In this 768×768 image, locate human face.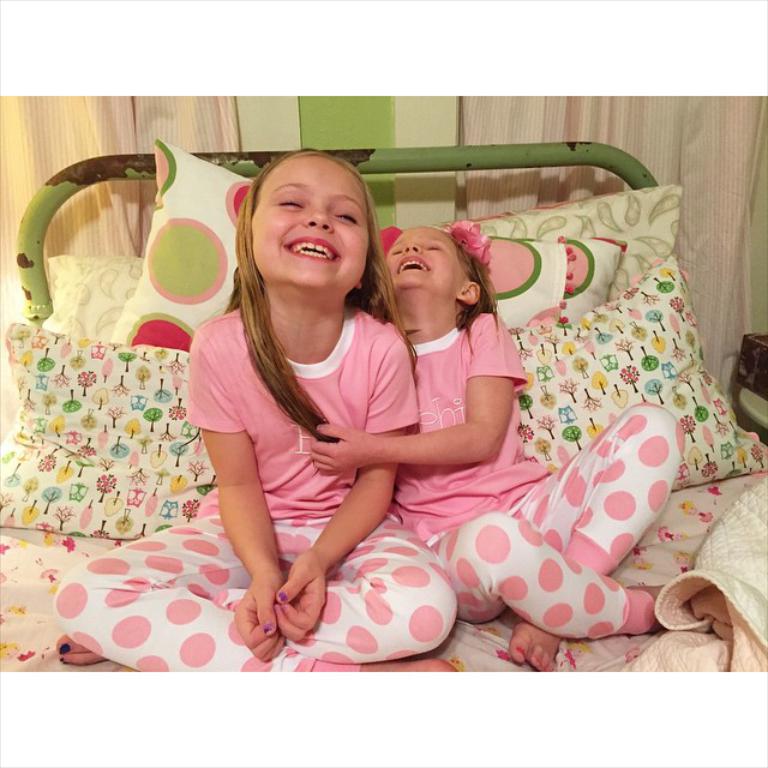
Bounding box: Rect(388, 224, 464, 295).
